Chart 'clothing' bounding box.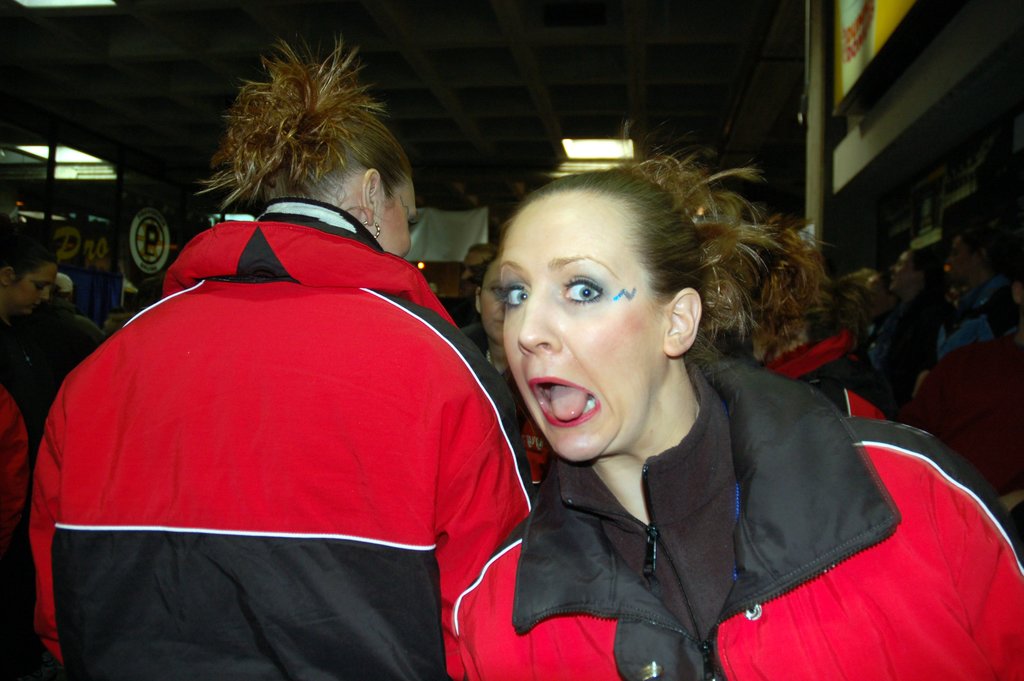
Charted: box(0, 315, 39, 425).
